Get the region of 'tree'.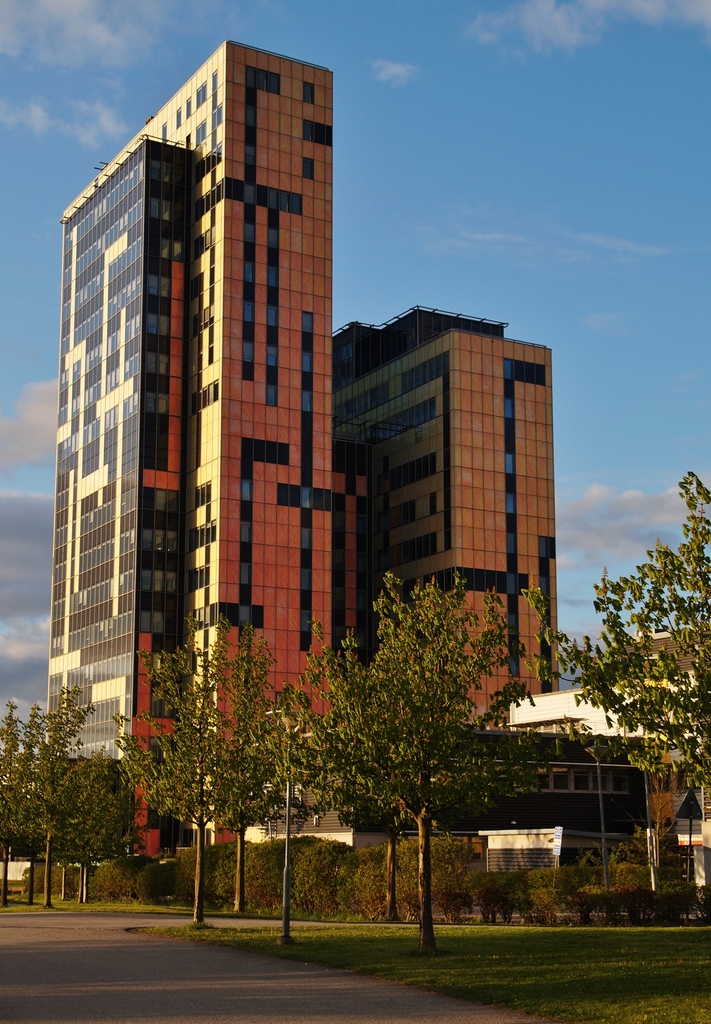
(x1=644, y1=825, x2=683, y2=908).
